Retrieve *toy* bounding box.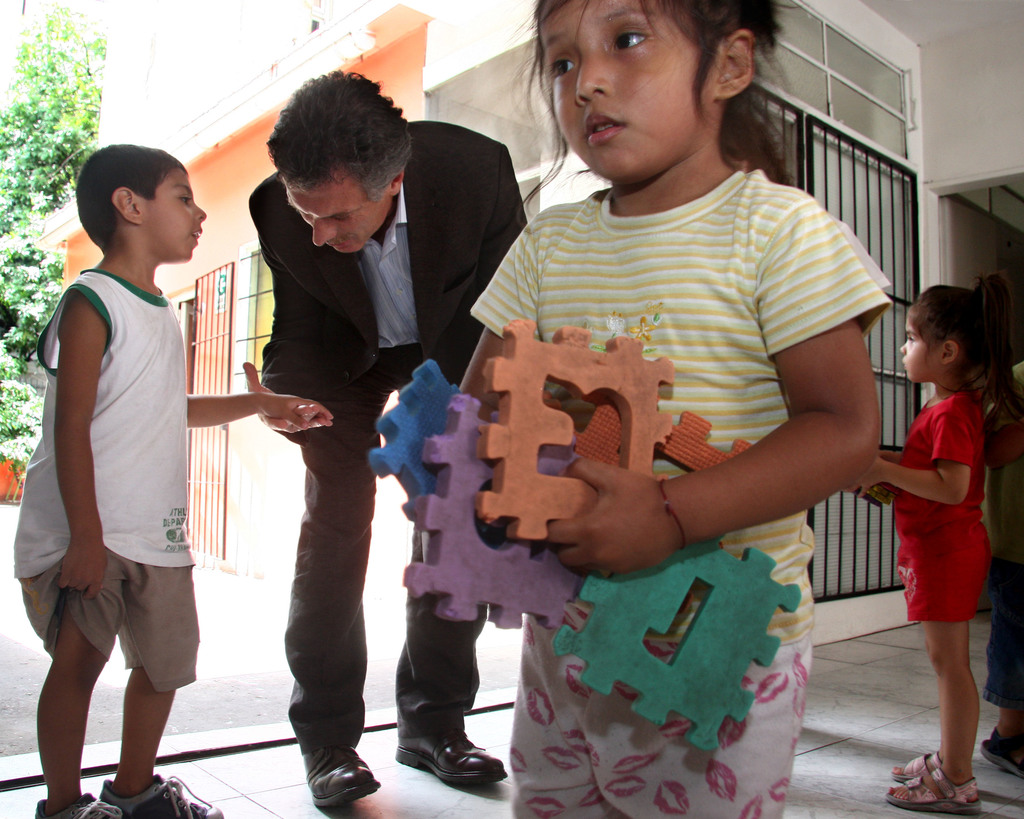
Bounding box: locate(408, 370, 572, 637).
